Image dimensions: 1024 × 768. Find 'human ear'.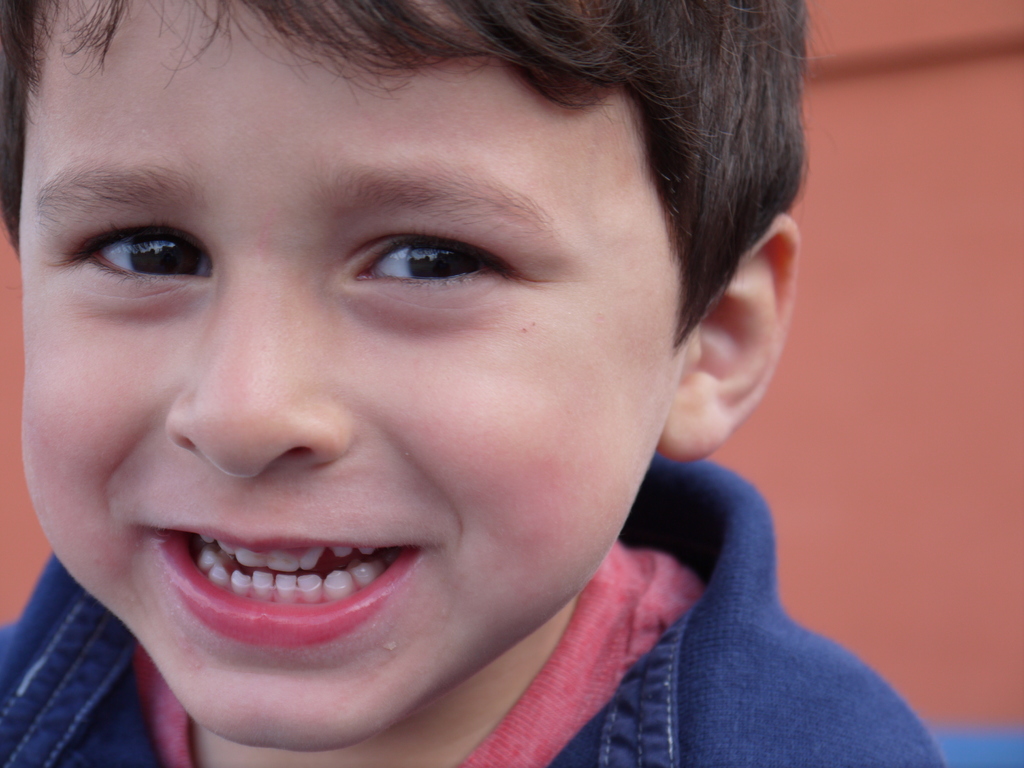
bbox=(653, 216, 803, 466).
